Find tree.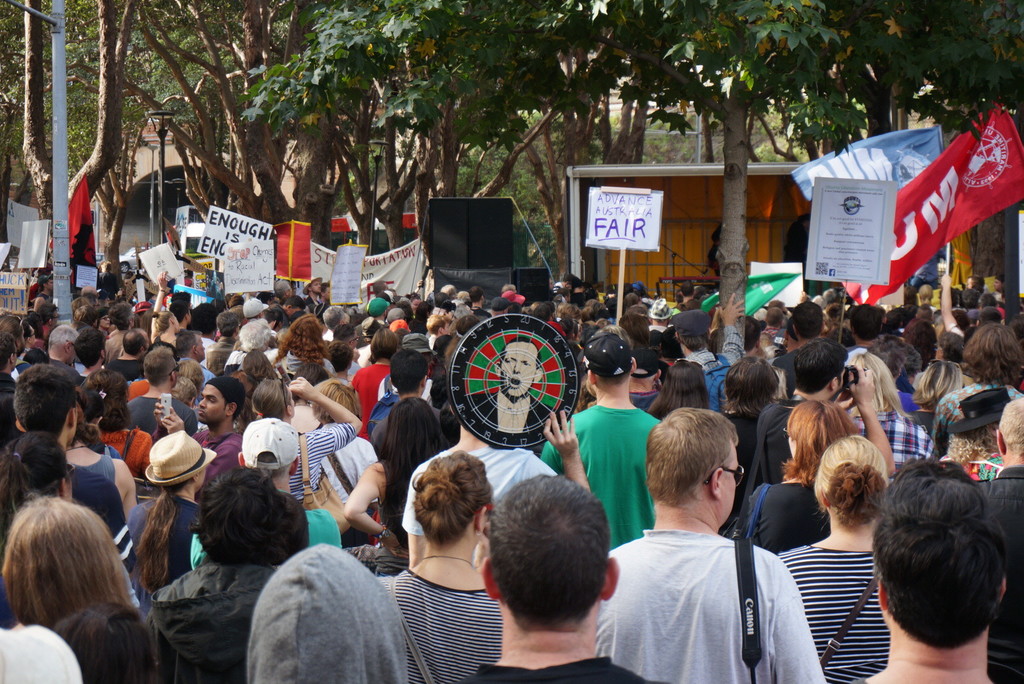
[58,0,364,251].
